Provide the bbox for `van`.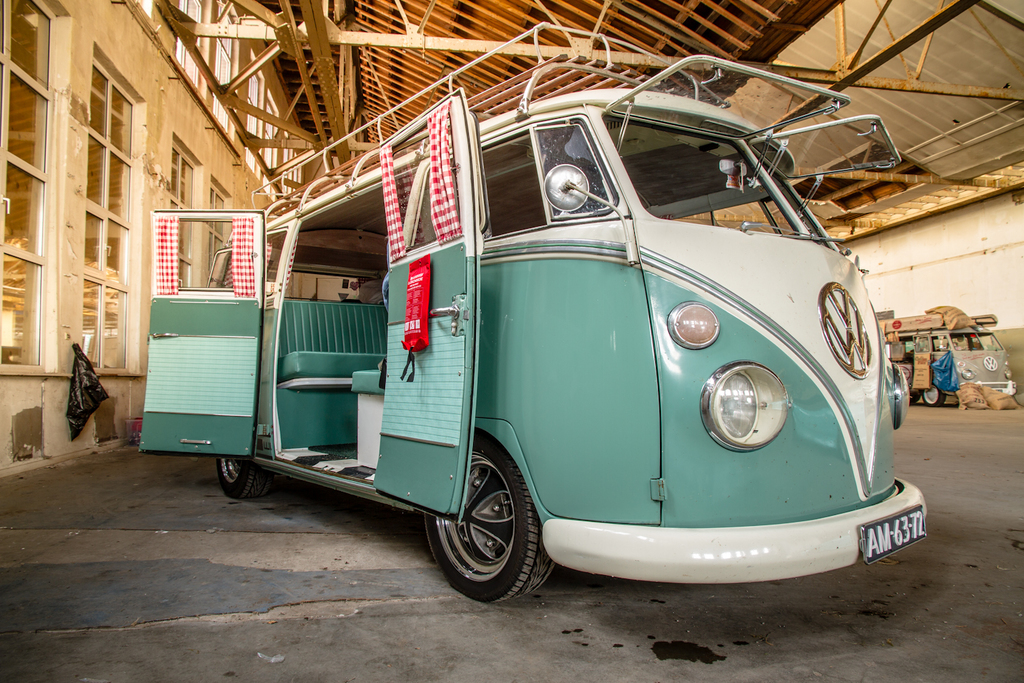
Rect(146, 18, 929, 605).
